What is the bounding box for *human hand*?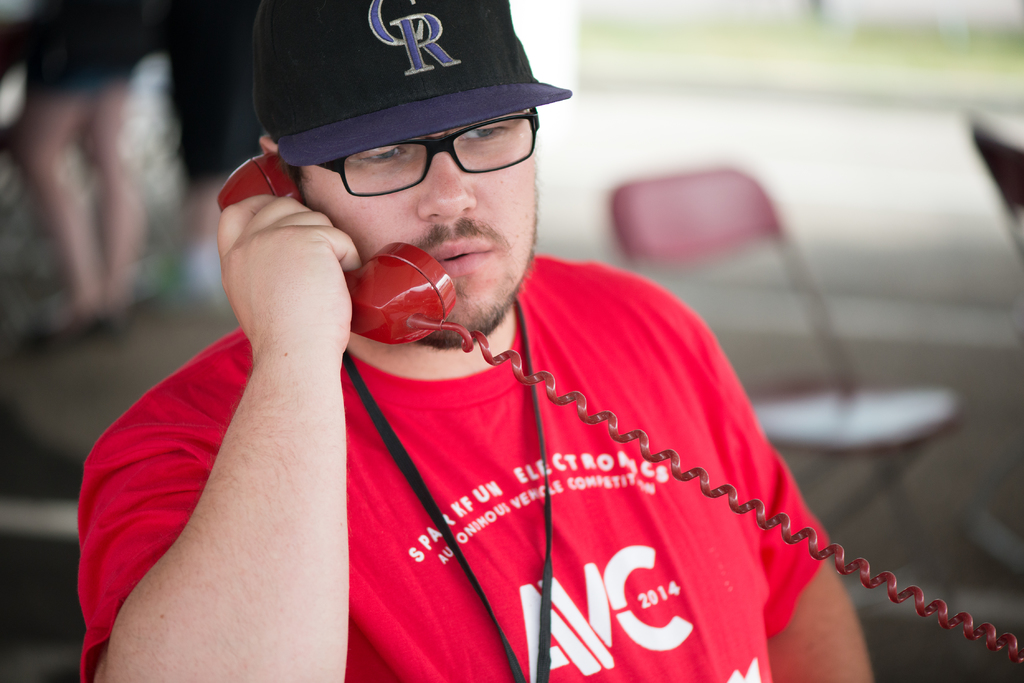
210:175:366:366.
